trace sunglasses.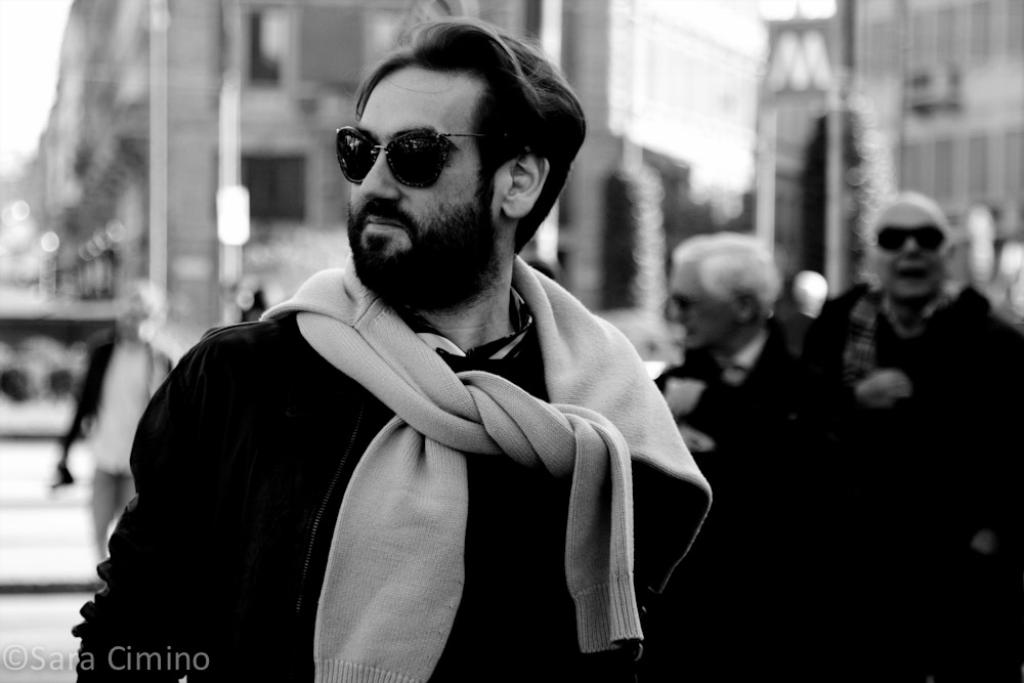
Traced to 335/124/498/186.
